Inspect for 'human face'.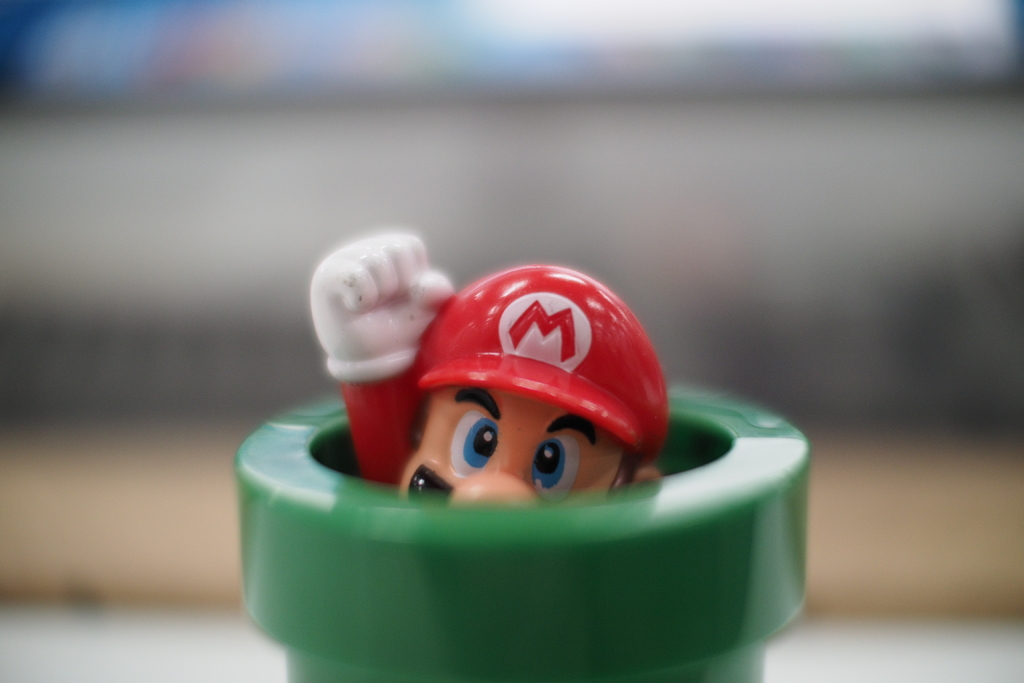
Inspection: <bbox>397, 398, 627, 503</bbox>.
